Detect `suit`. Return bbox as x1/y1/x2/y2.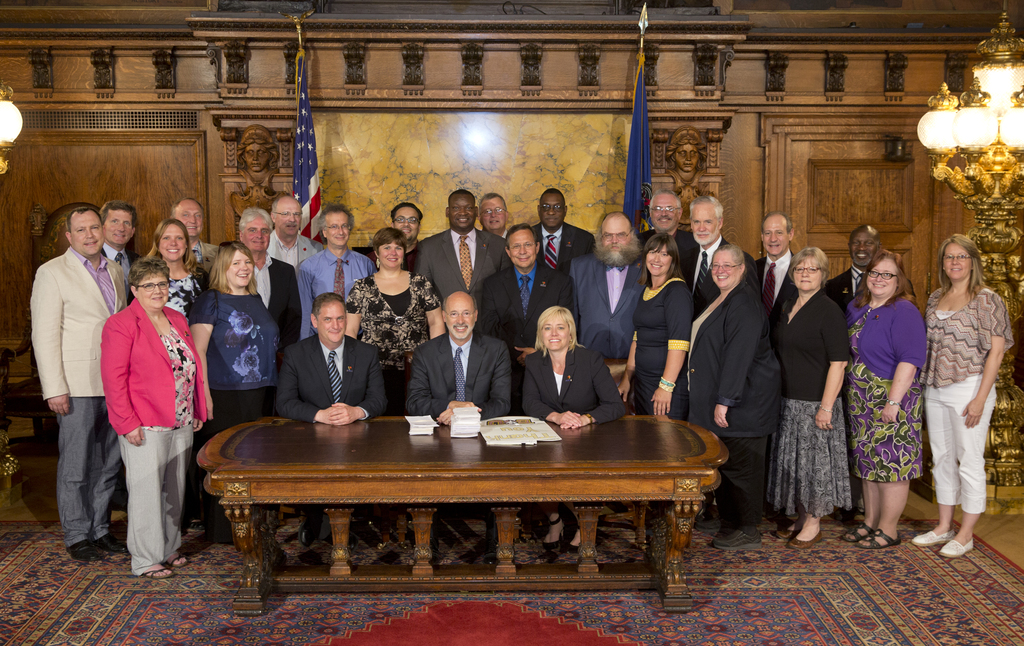
520/346/627/424.
